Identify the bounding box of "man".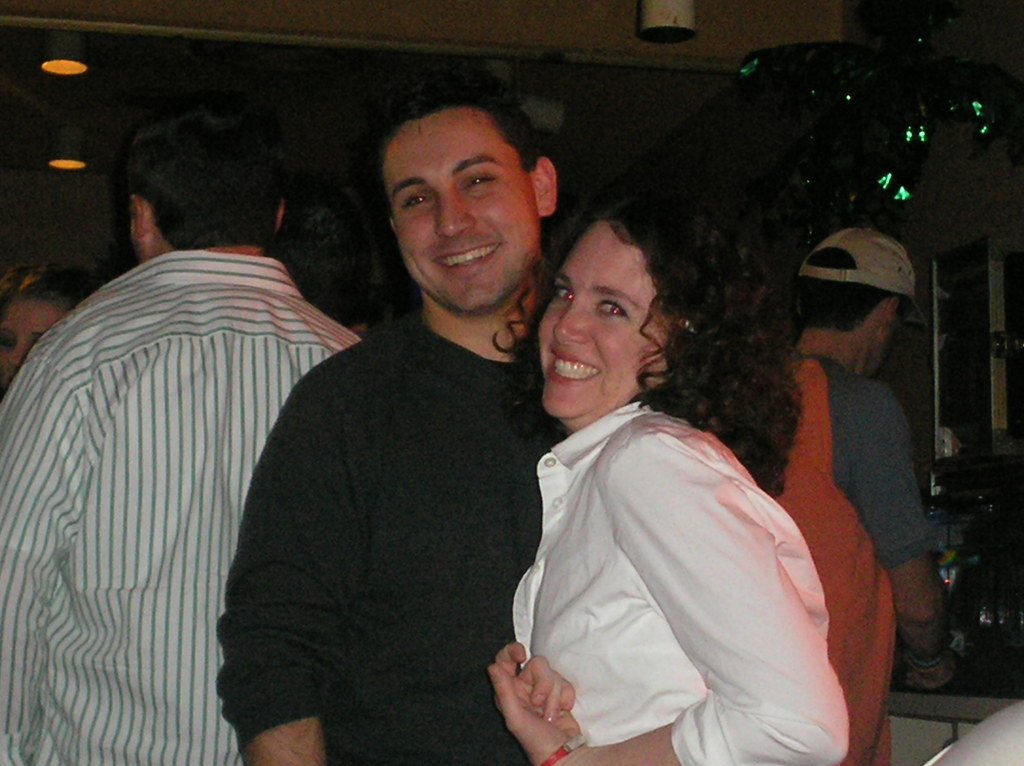
<bbox>226, 104, 585, 757</bbox>.
